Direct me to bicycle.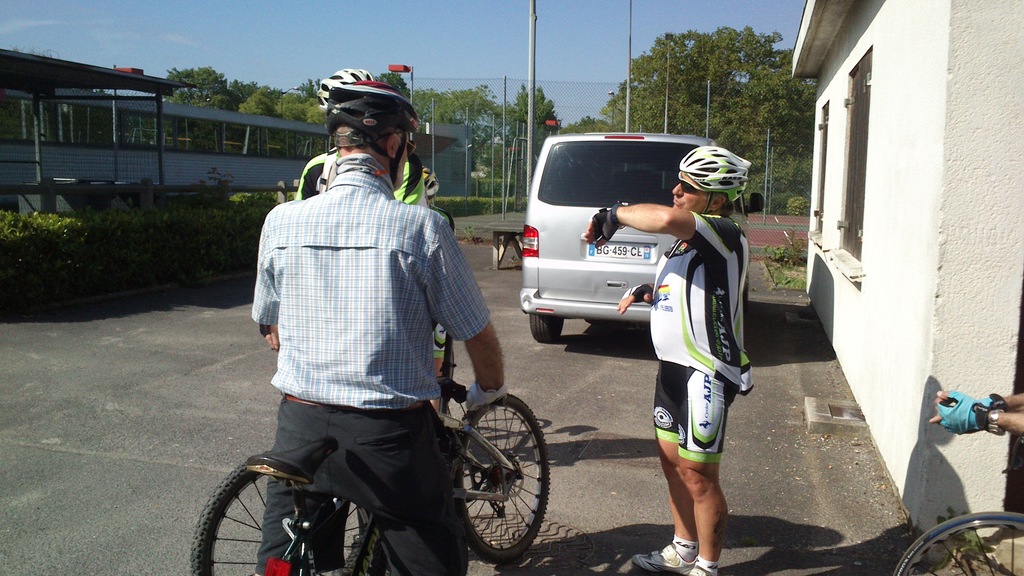
Direction: bbox=(199, 338, 560, 575).
